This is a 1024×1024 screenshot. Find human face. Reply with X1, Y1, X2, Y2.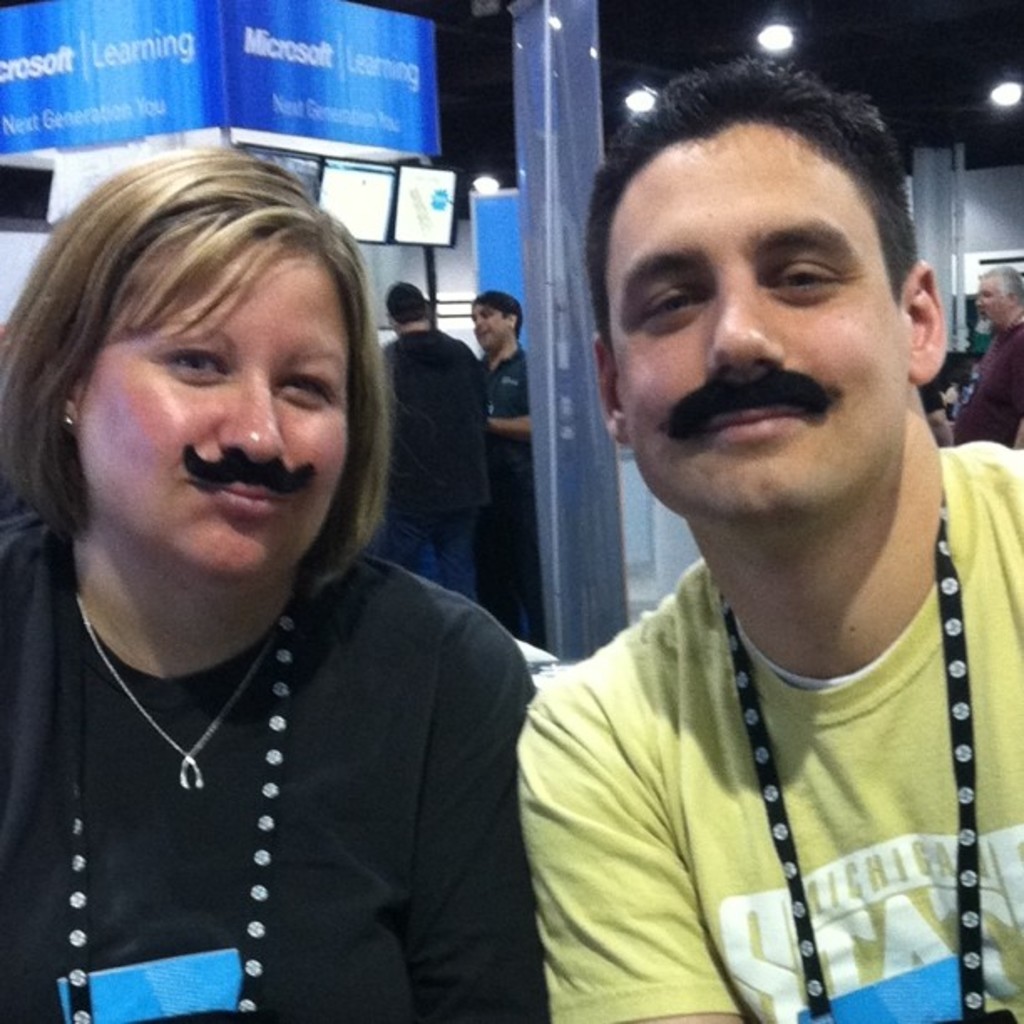
470, 305, 504, 350.
